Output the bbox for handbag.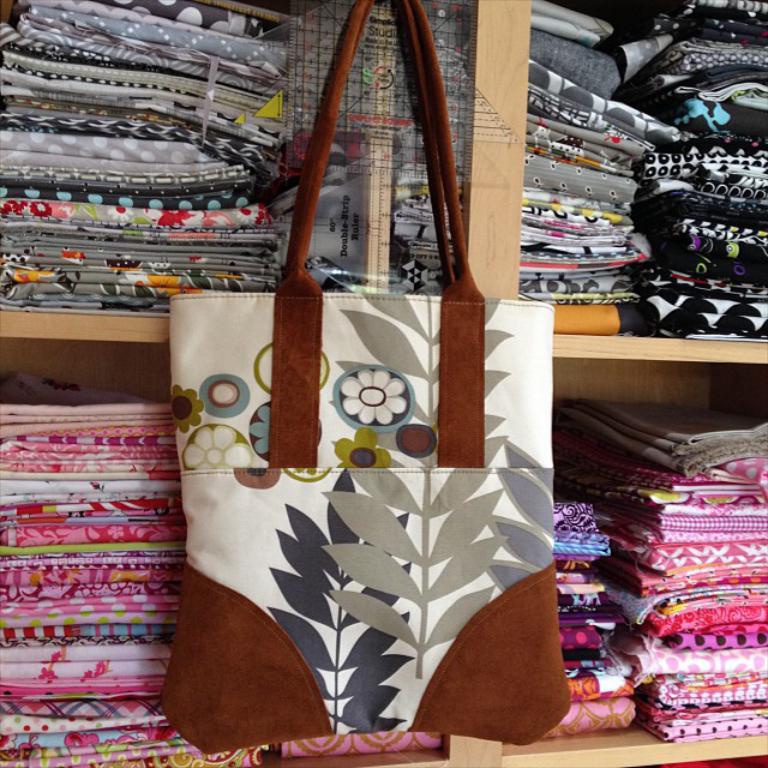
<box>156,5,574,757</box>.
